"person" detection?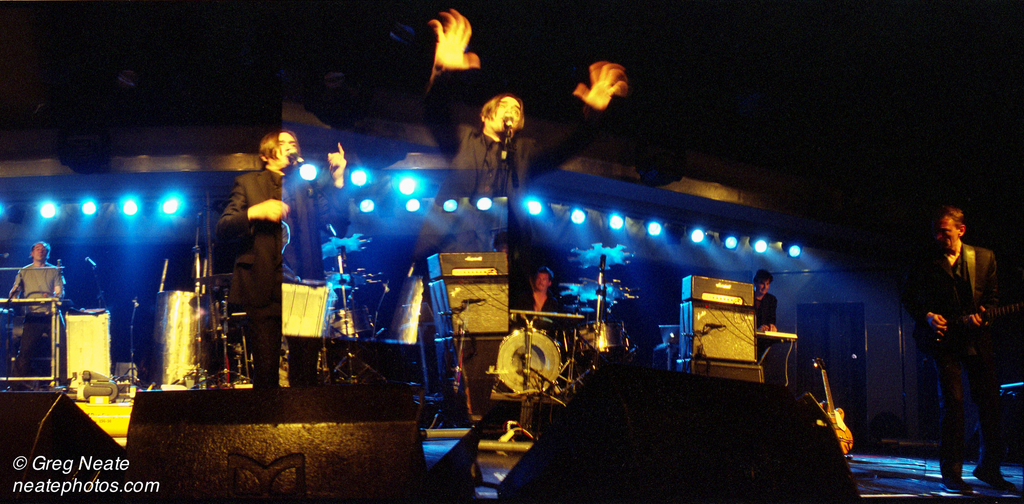
416/9/626/432
